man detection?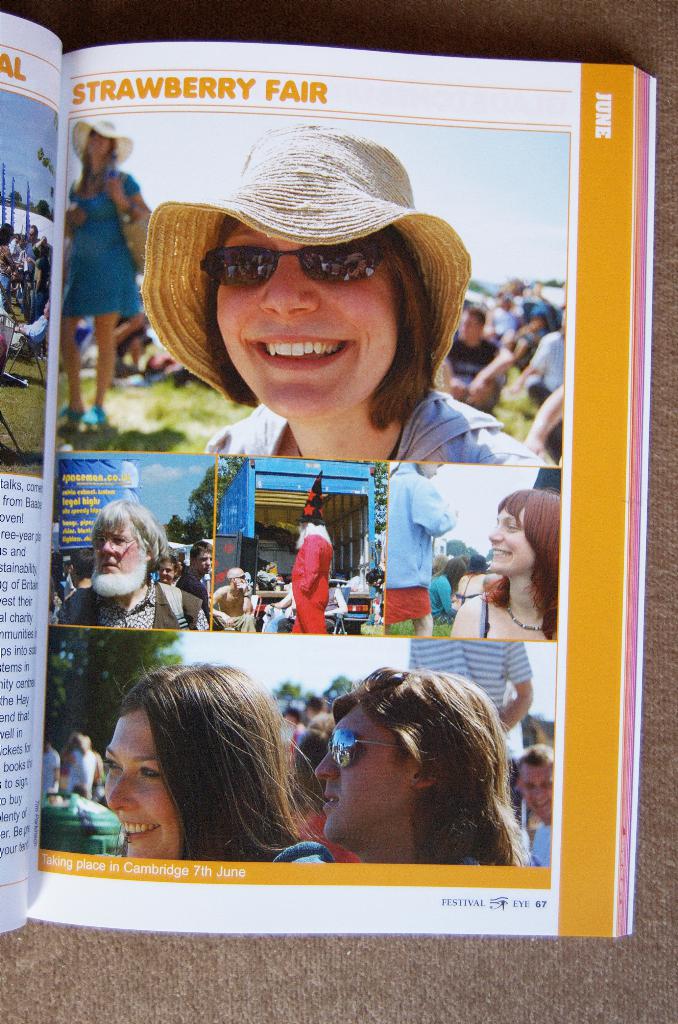
bbox(447, 305, 518, 412)
